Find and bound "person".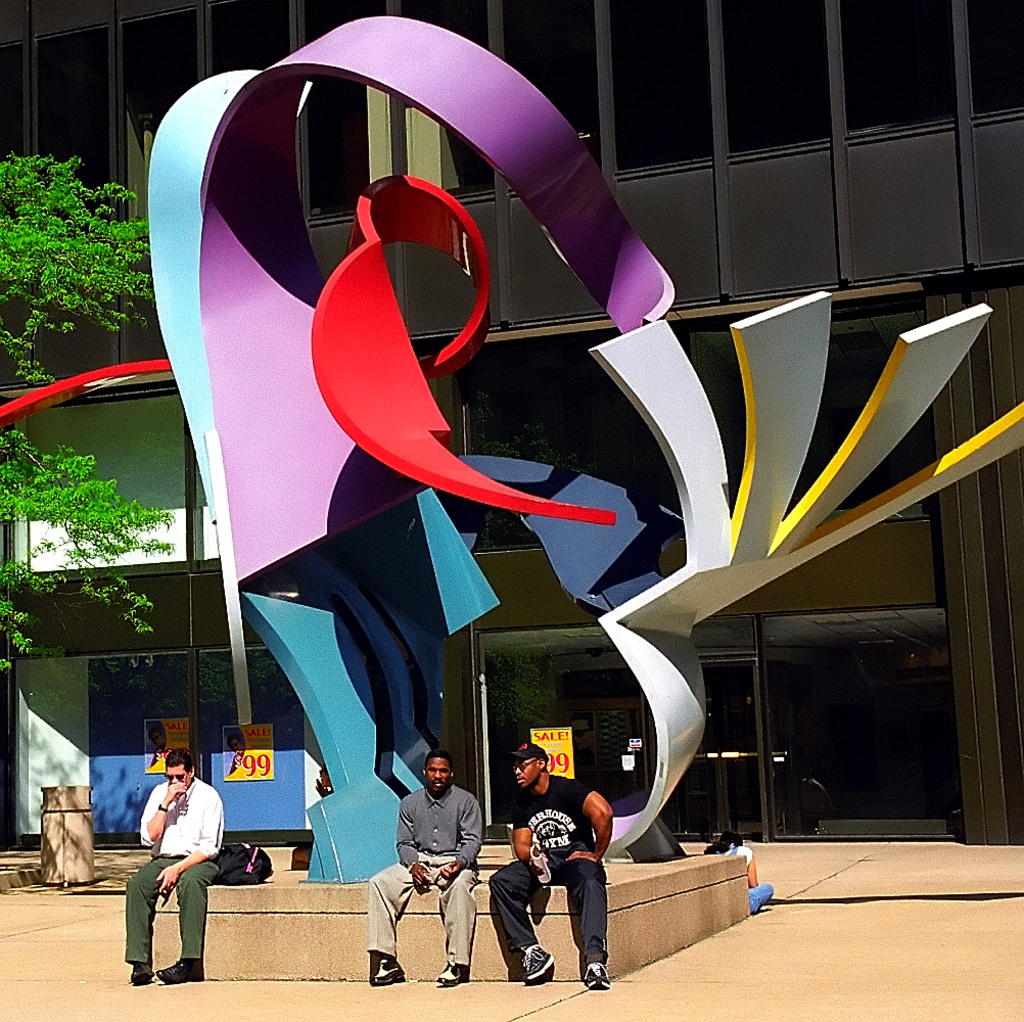
Bound: box=[492, 744, 614, 985].
